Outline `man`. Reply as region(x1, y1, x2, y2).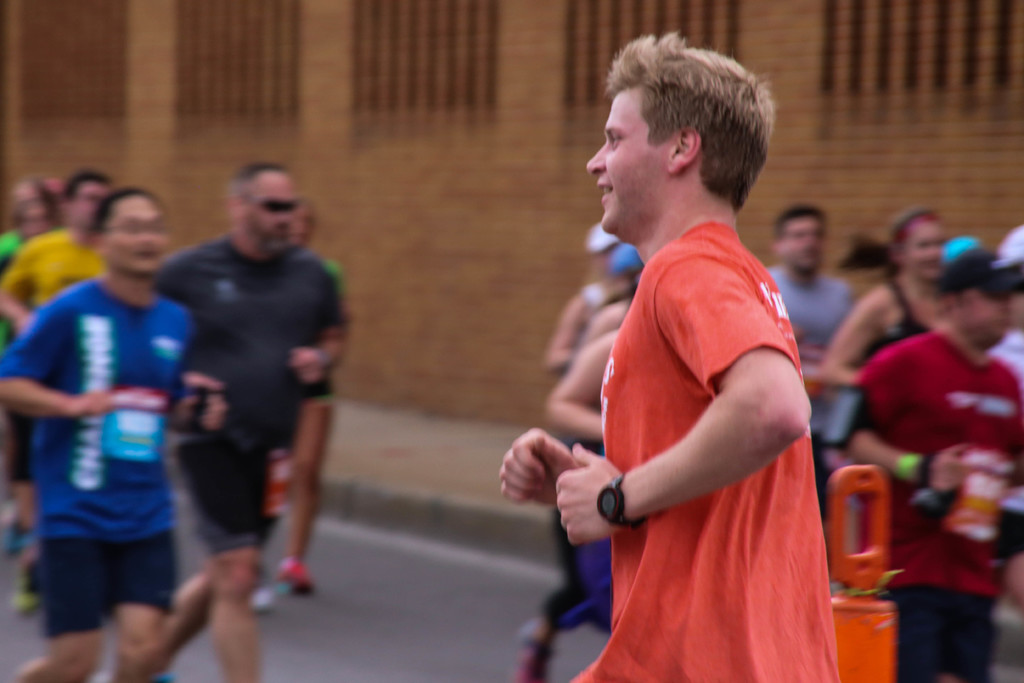
region(0, 167, 122, 607).
